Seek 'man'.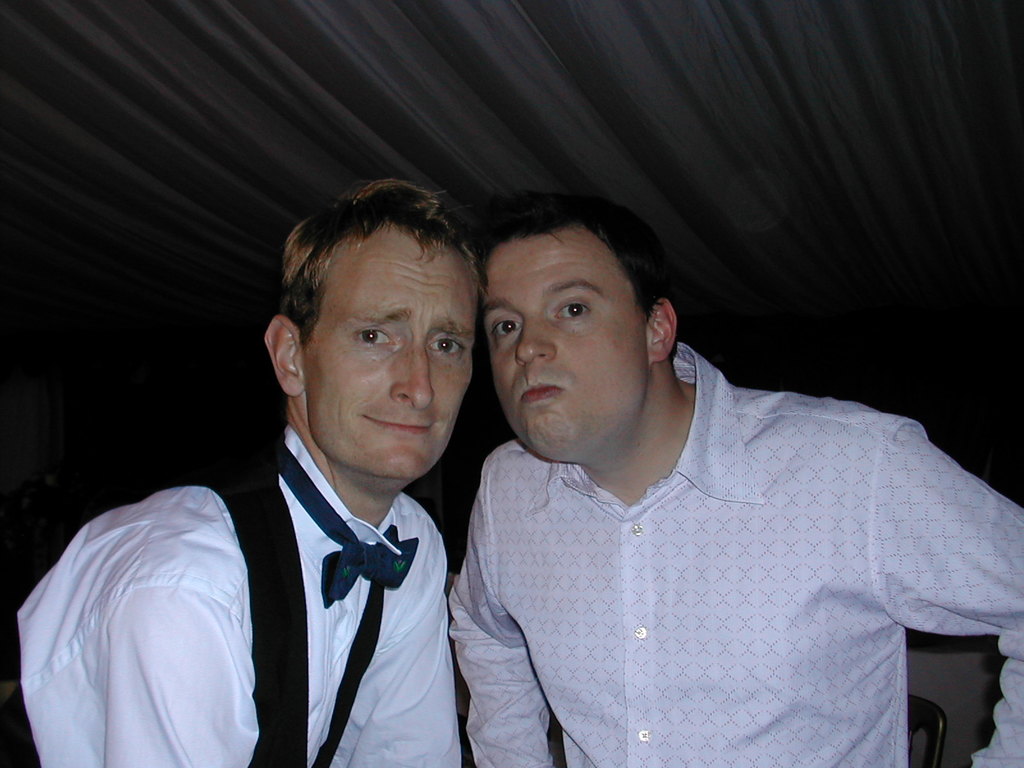
bbox=(13, 175, 488, 767).
